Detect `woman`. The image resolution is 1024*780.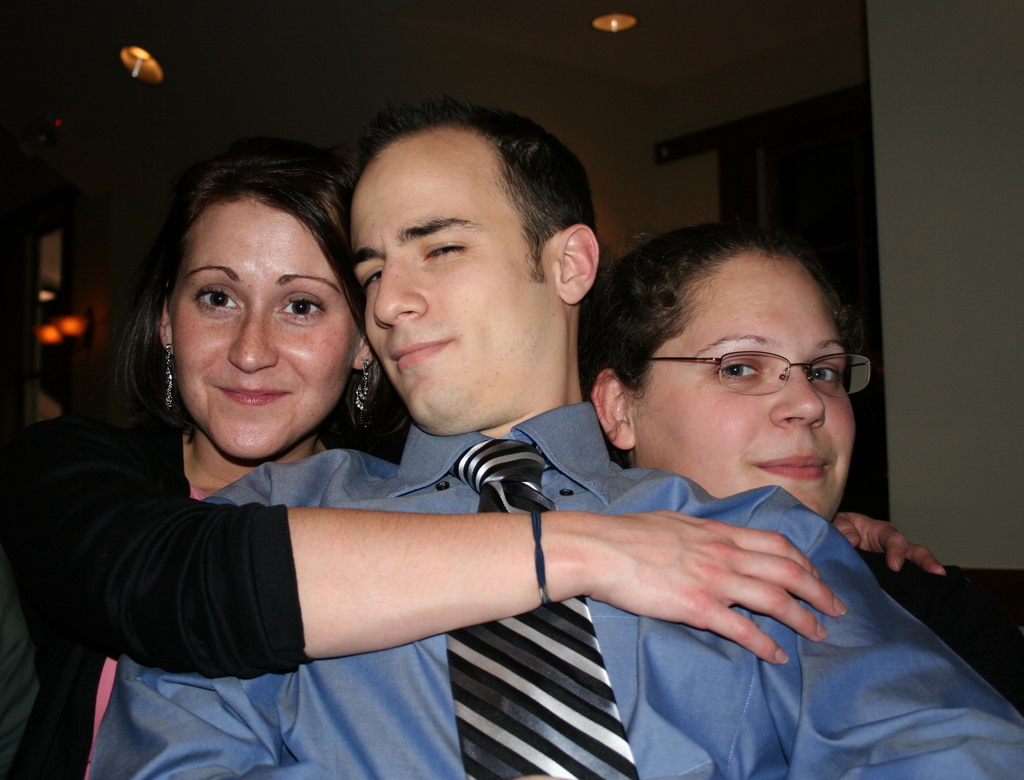
select_region(12, 135, 837, 779).
